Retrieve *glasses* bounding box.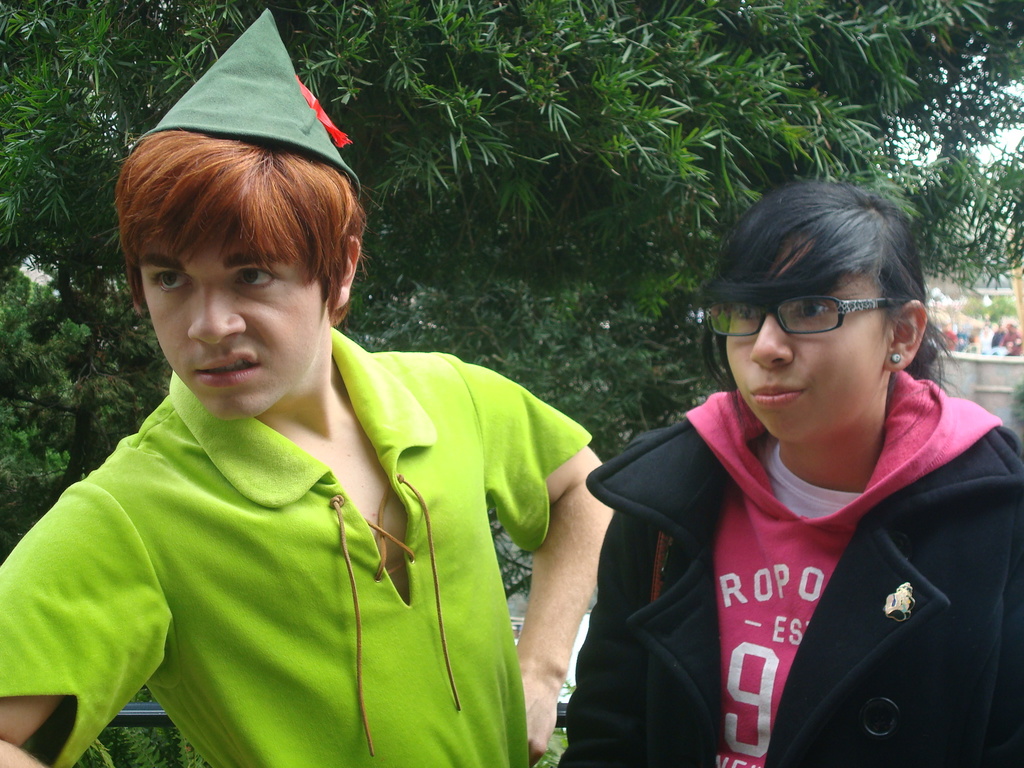
Bounding box: 724:294:900:349.
